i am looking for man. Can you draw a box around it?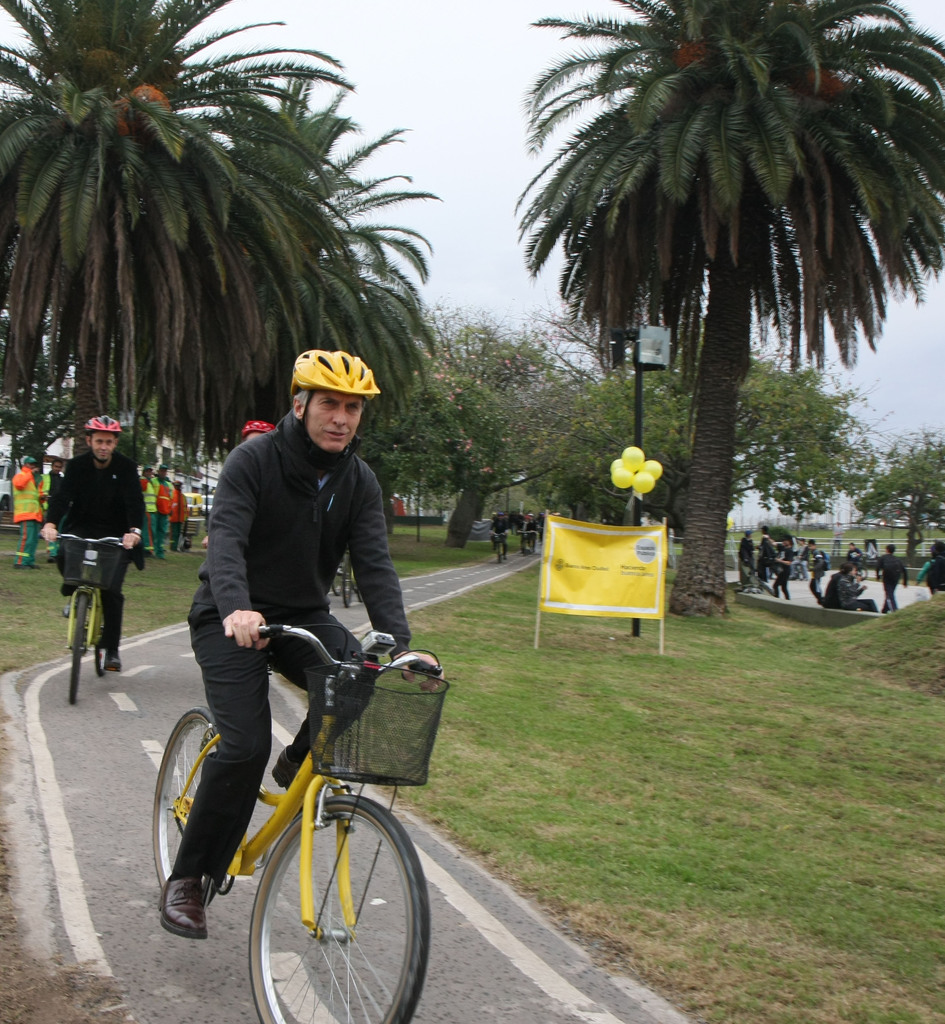
Sure, the bounding box is x1=741 y1=542 x2=754 y2=577.
